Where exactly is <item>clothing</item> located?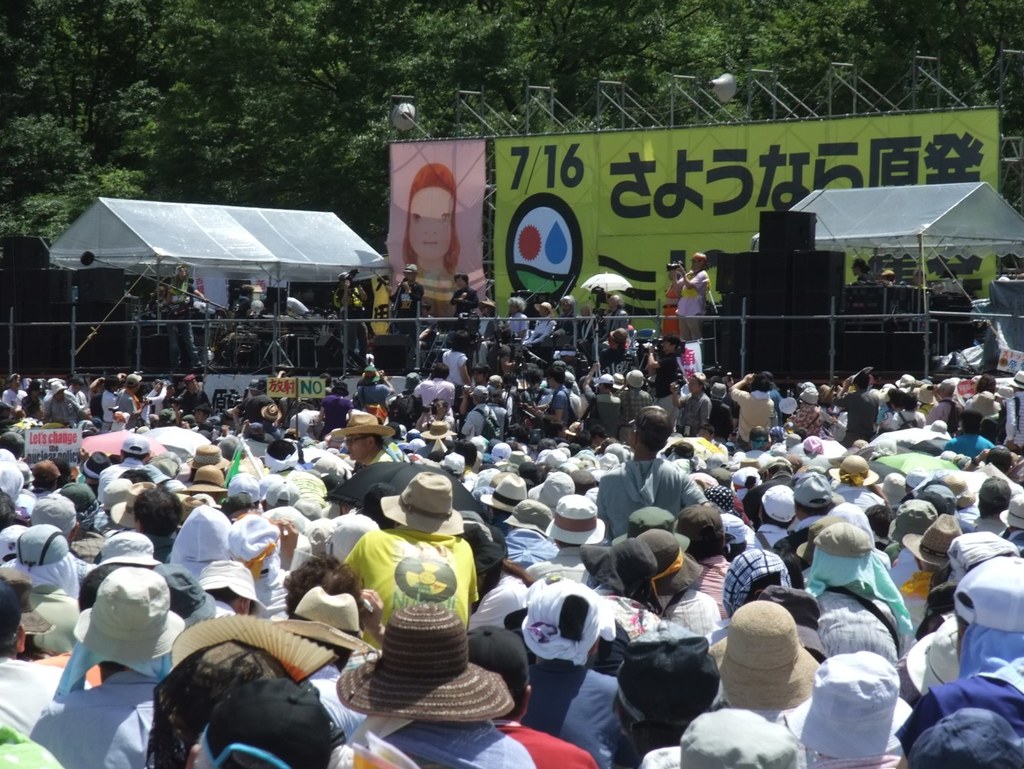
Its bounding box is 835 384 880 455.
